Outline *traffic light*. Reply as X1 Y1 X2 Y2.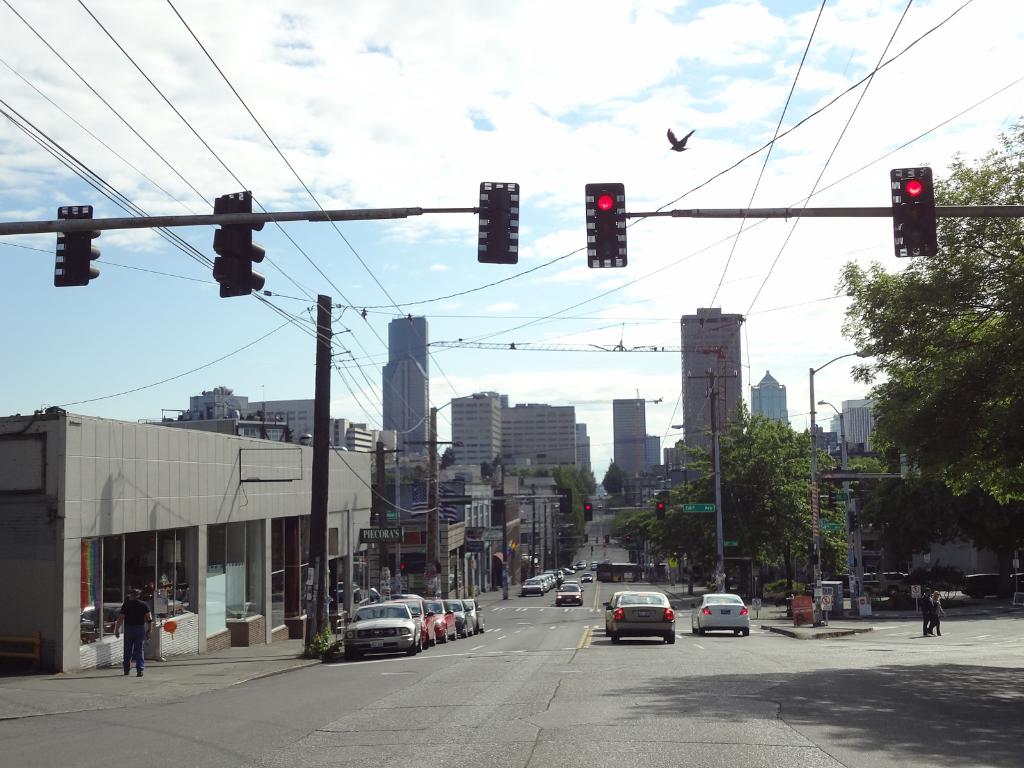
849 511 858 532.
